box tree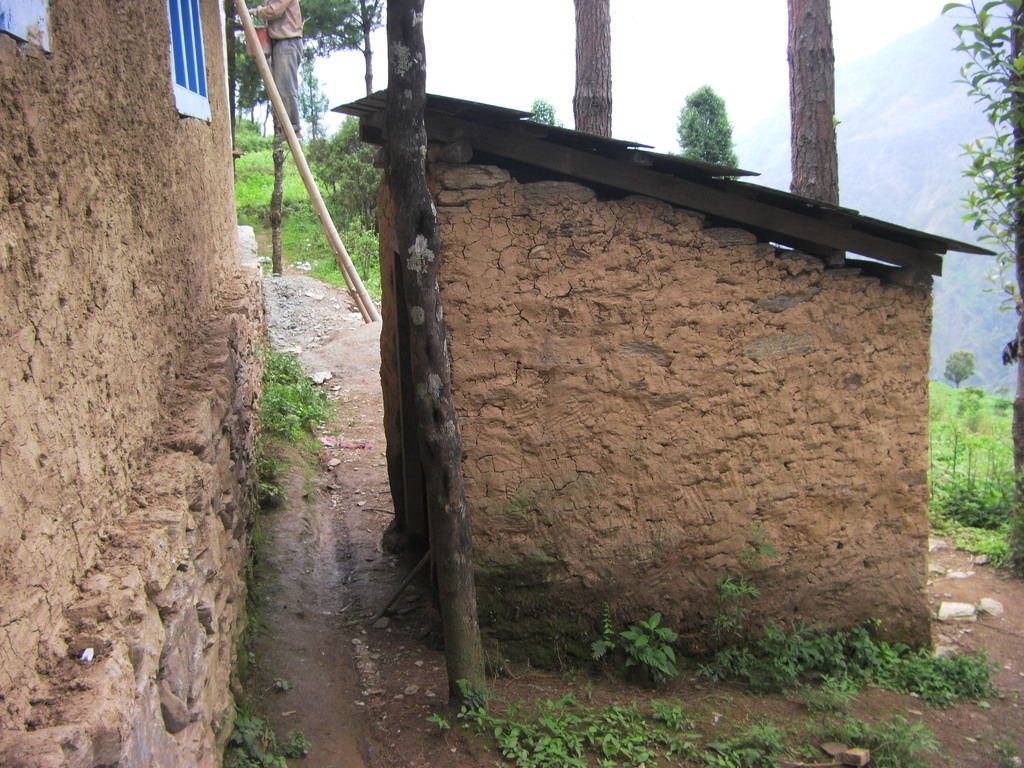
crop(225, 0, 381, 97)
